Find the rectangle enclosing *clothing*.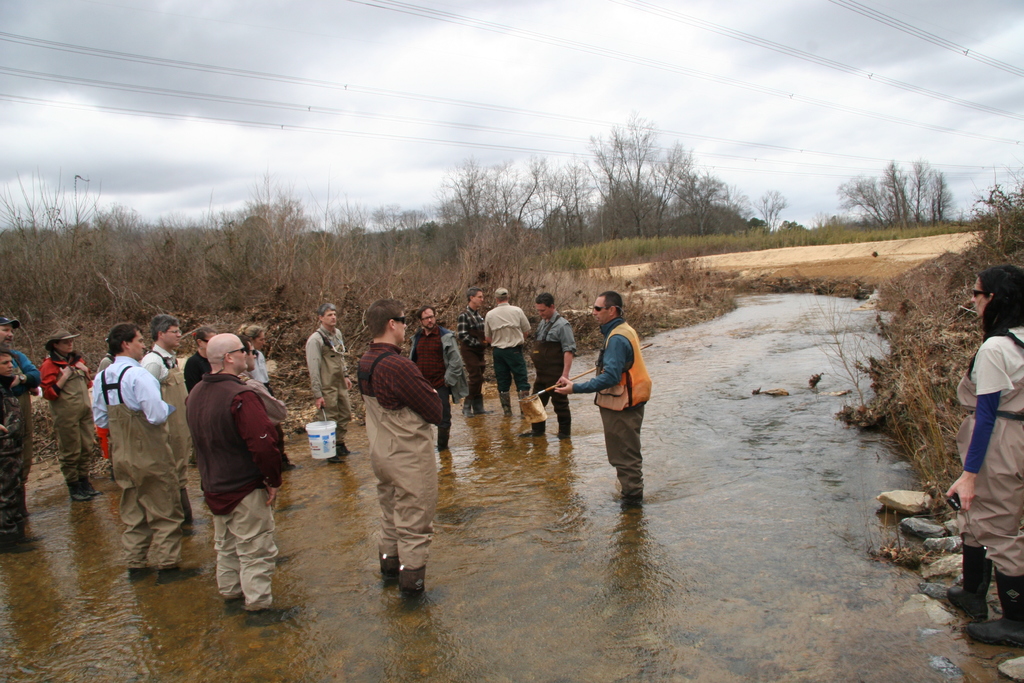
box(527, 310, 579, 428).
